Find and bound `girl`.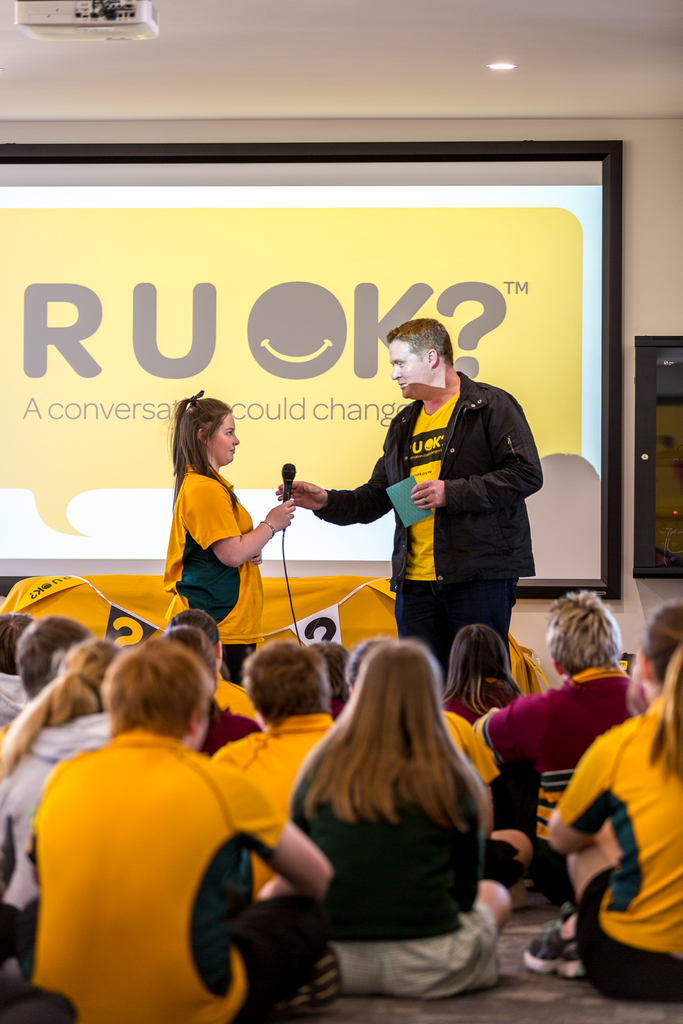
Bound: <region>527, 594, 682, 1000</region>.
